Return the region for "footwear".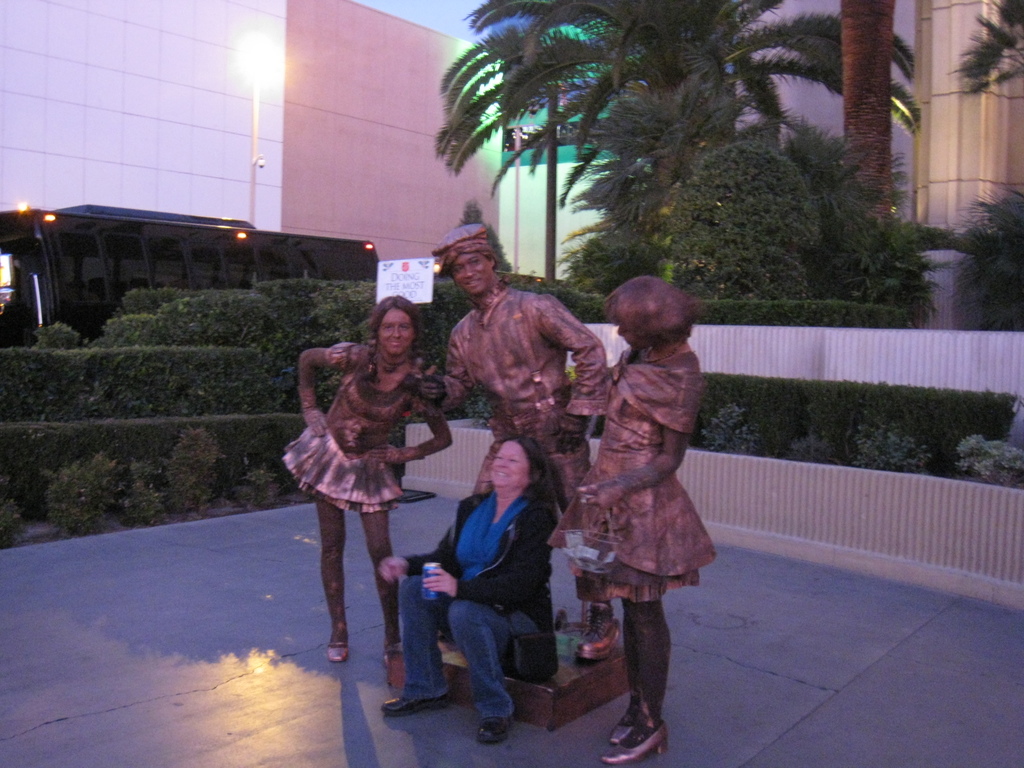
(378, 639, 399, 664).
